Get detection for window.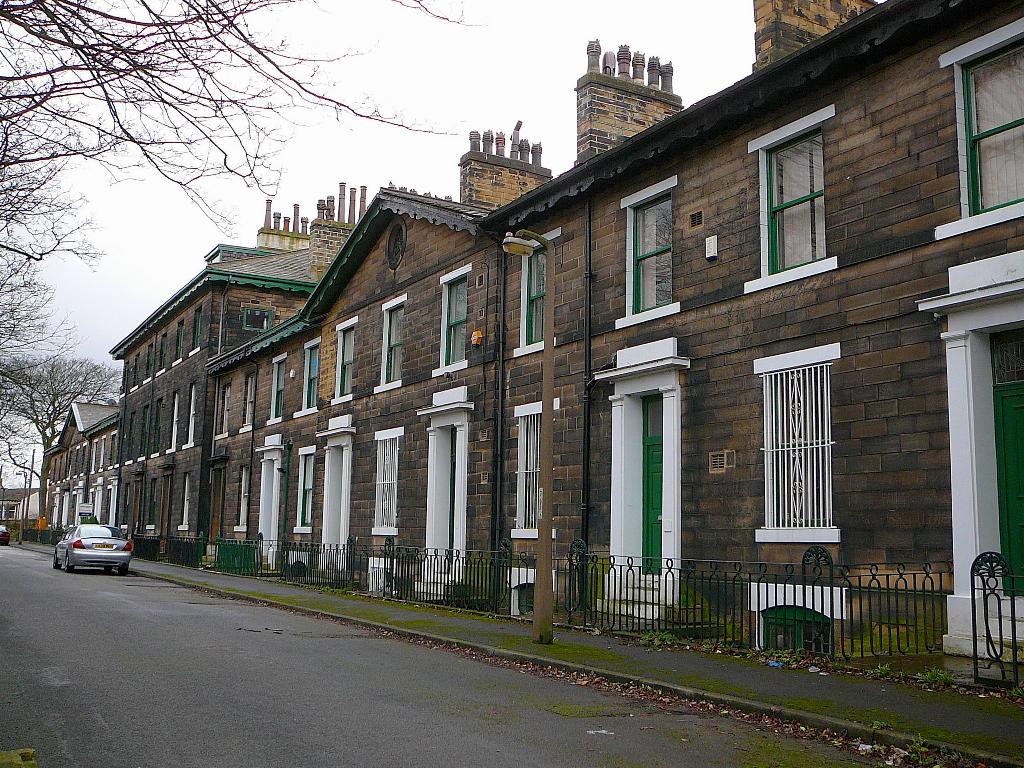
Detection: 188, 385, 196, 442.
